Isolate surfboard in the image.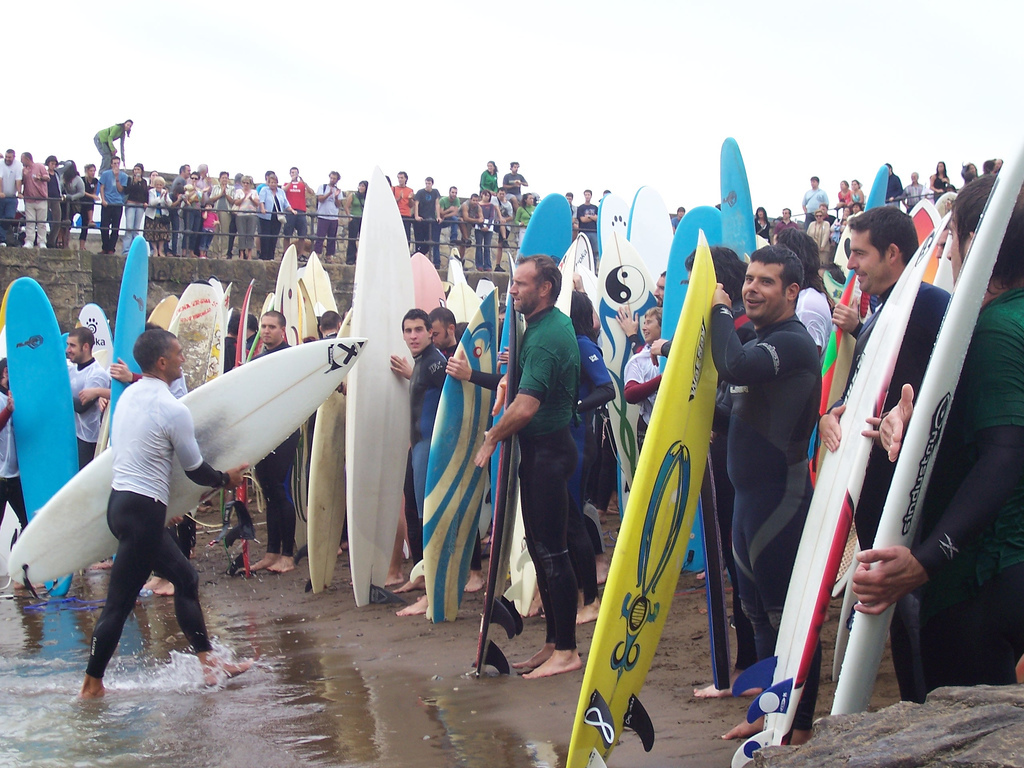
Isolated region: [left=466, top=243, right=525, bottom=681].
